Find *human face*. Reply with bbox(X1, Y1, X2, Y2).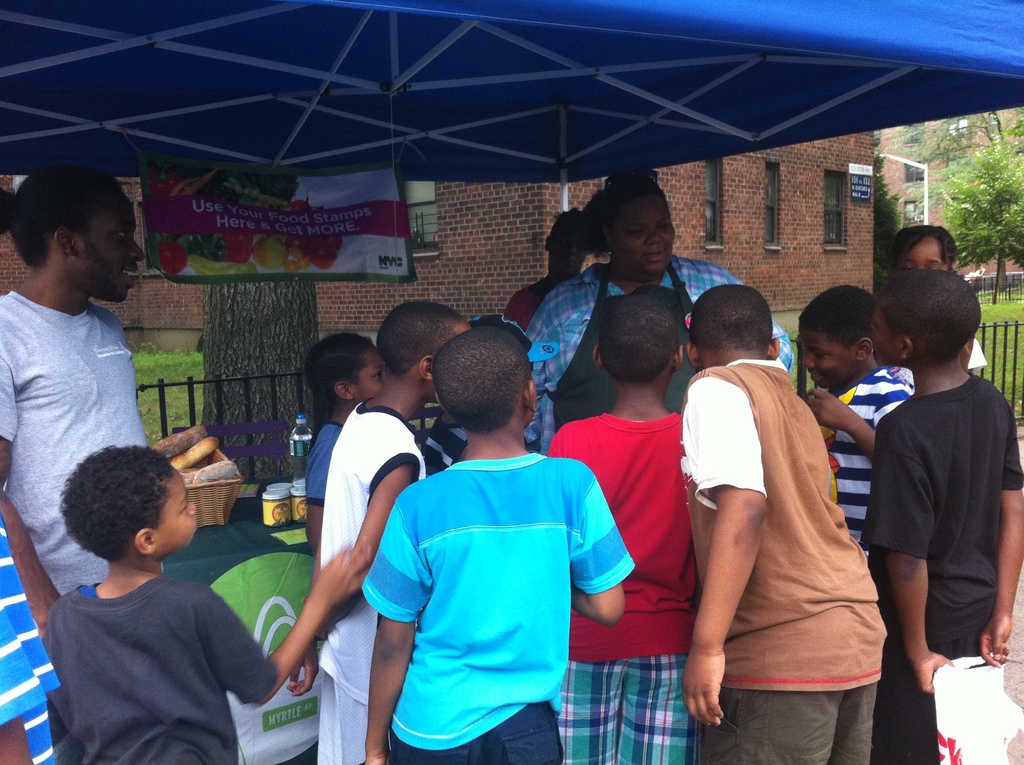
bbox(157, 471, 198, 547).
